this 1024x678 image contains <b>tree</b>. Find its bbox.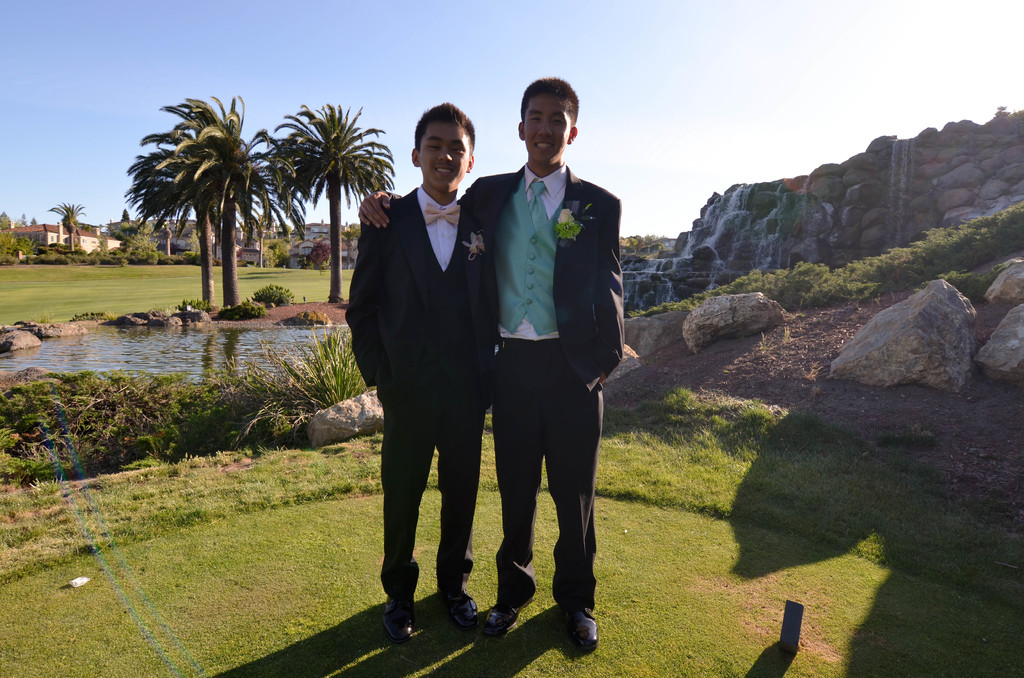
bbox=[268, 91, 380, 251].
